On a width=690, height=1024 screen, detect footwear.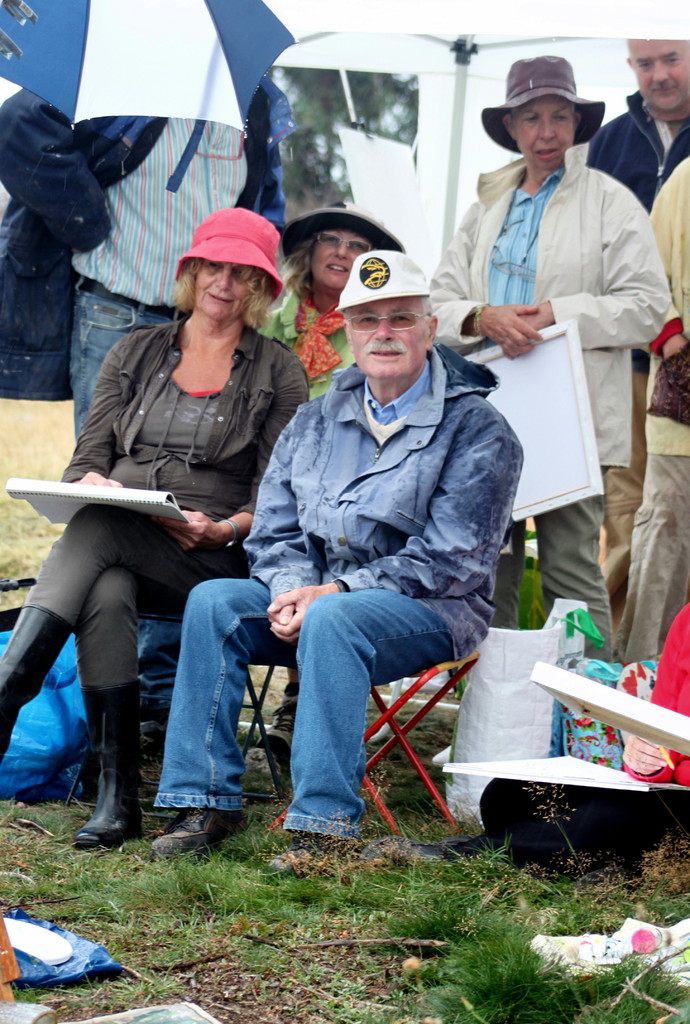
67,676,159,853.
